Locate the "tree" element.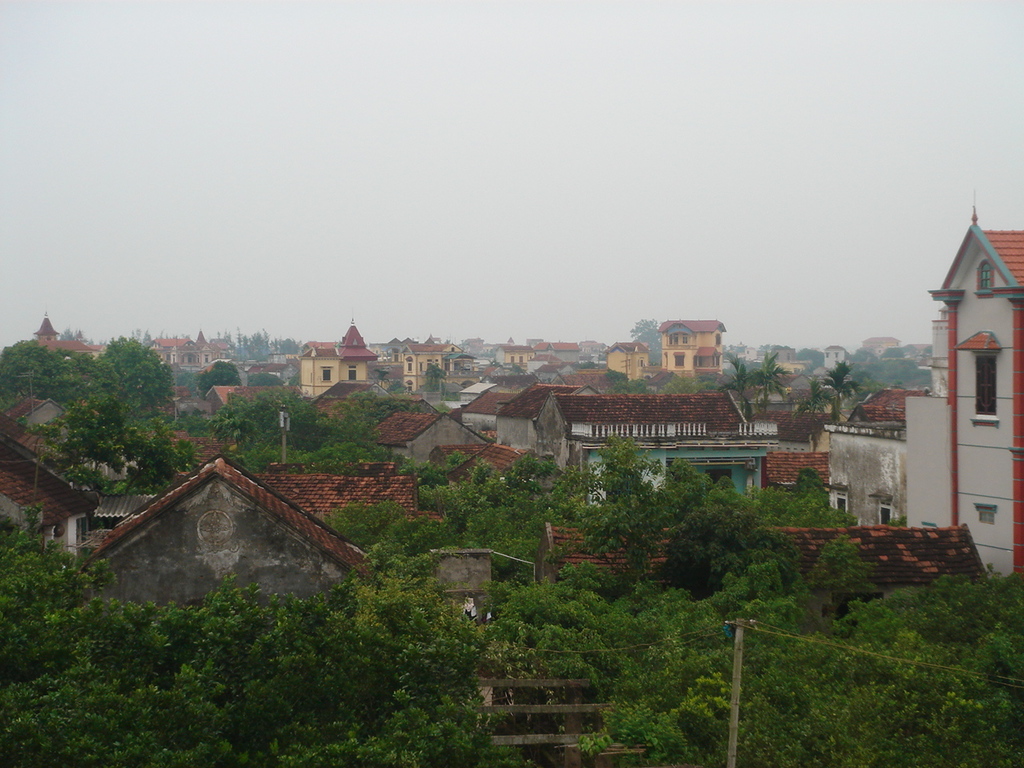
Element bbox: 198 362 238 398.
